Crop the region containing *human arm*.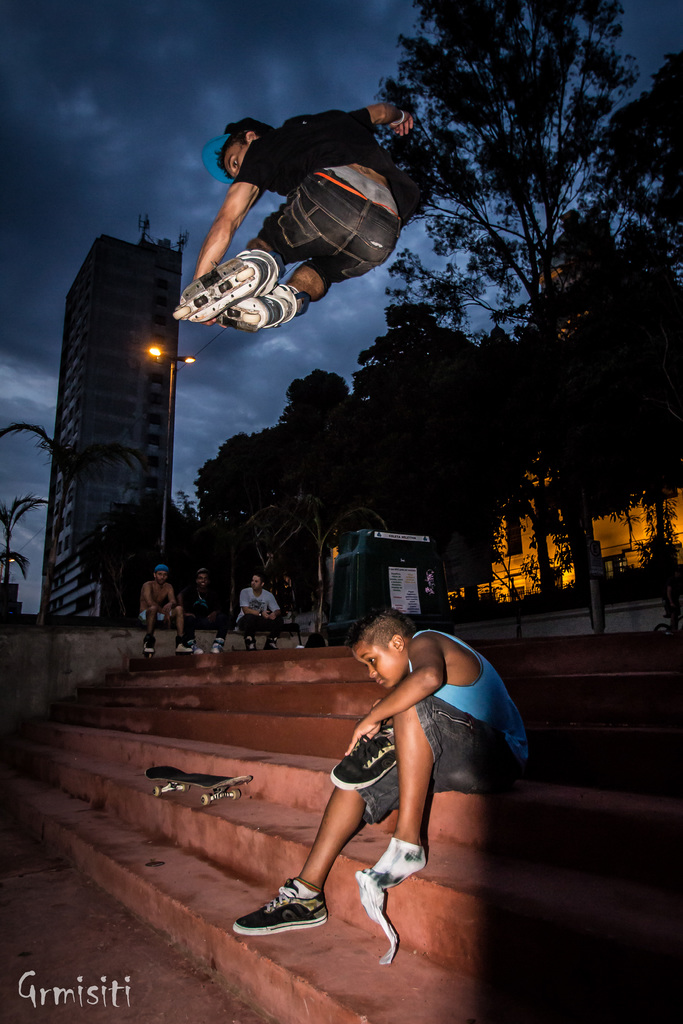
Crop region: 190,136,276,288.
